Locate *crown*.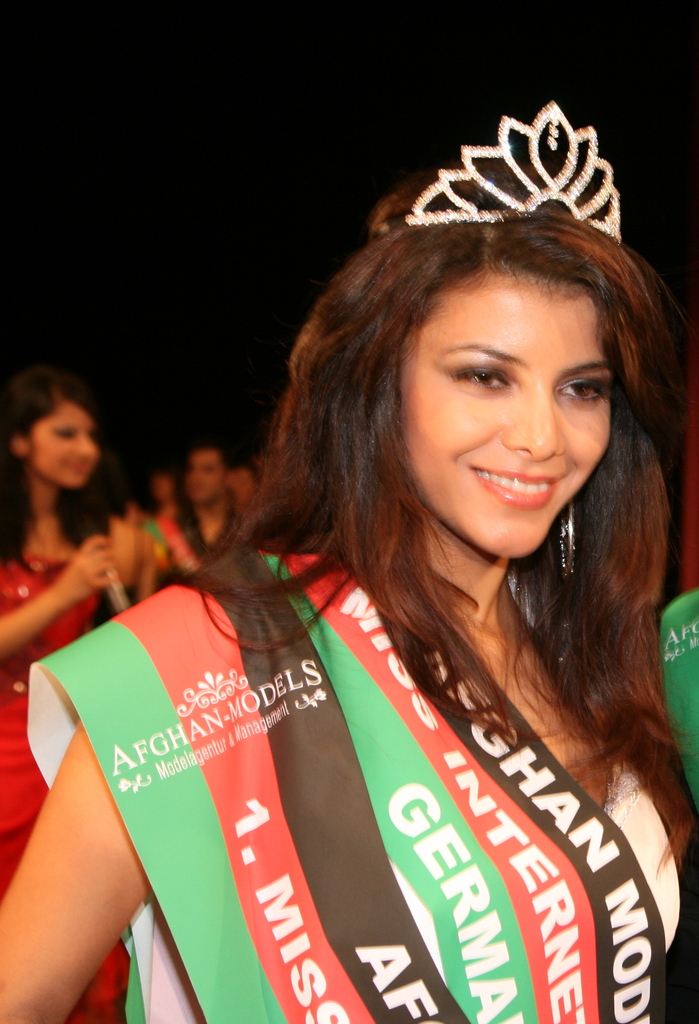
Bounding box: bbox(401, 99, 622, 251).
